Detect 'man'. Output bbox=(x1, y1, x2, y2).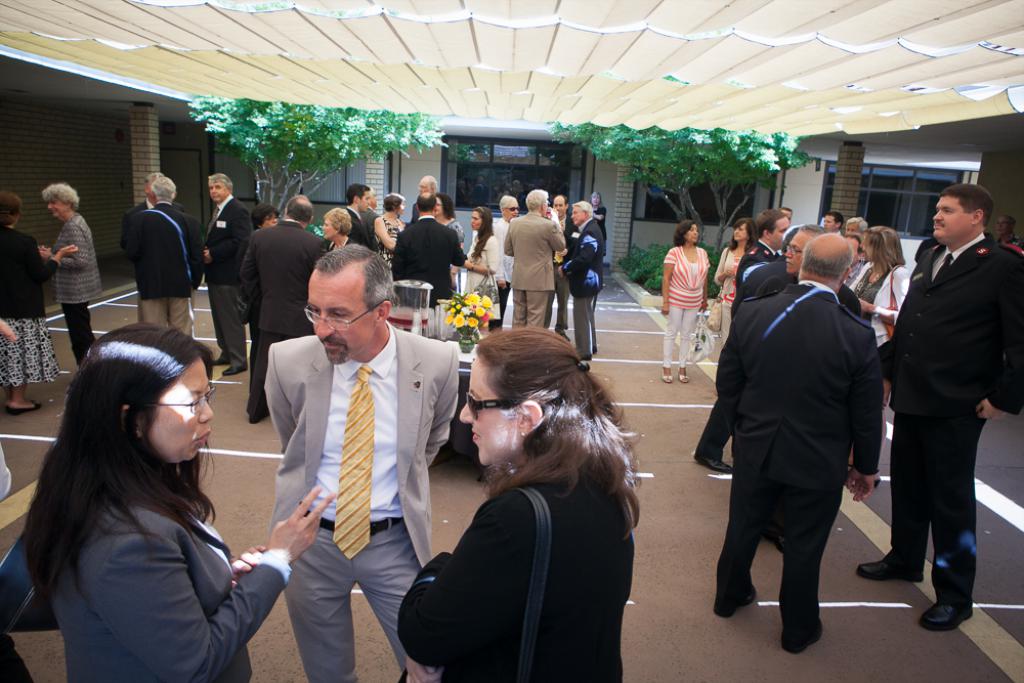
bbox=(196, 178, 241, 379).
